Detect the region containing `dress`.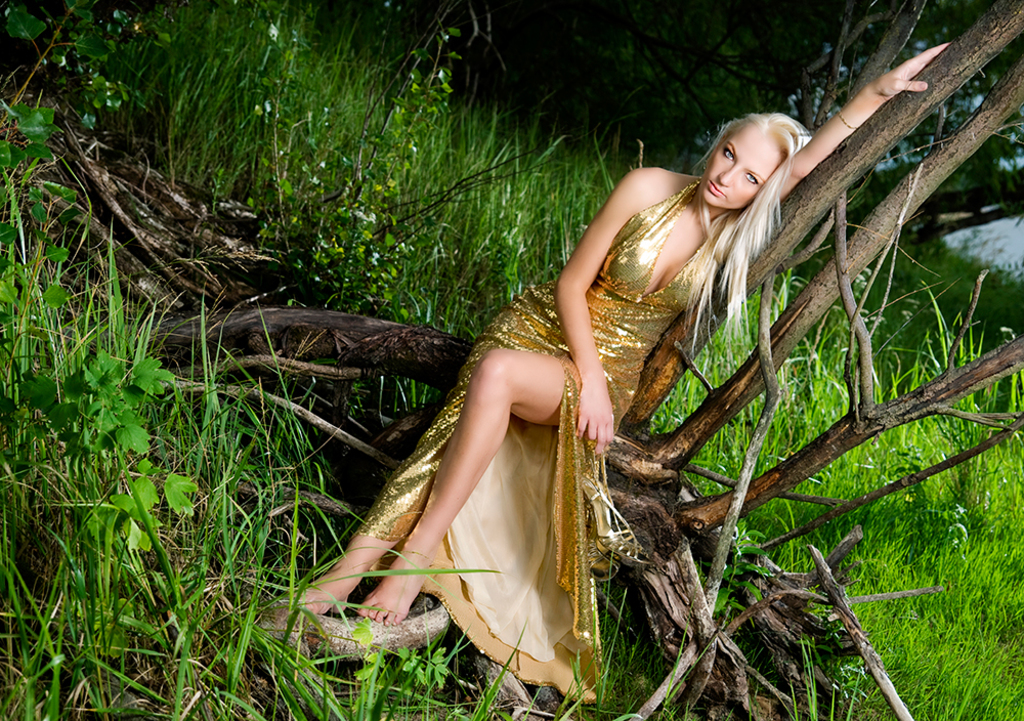
bbox=[355, 180, 714, 703].
